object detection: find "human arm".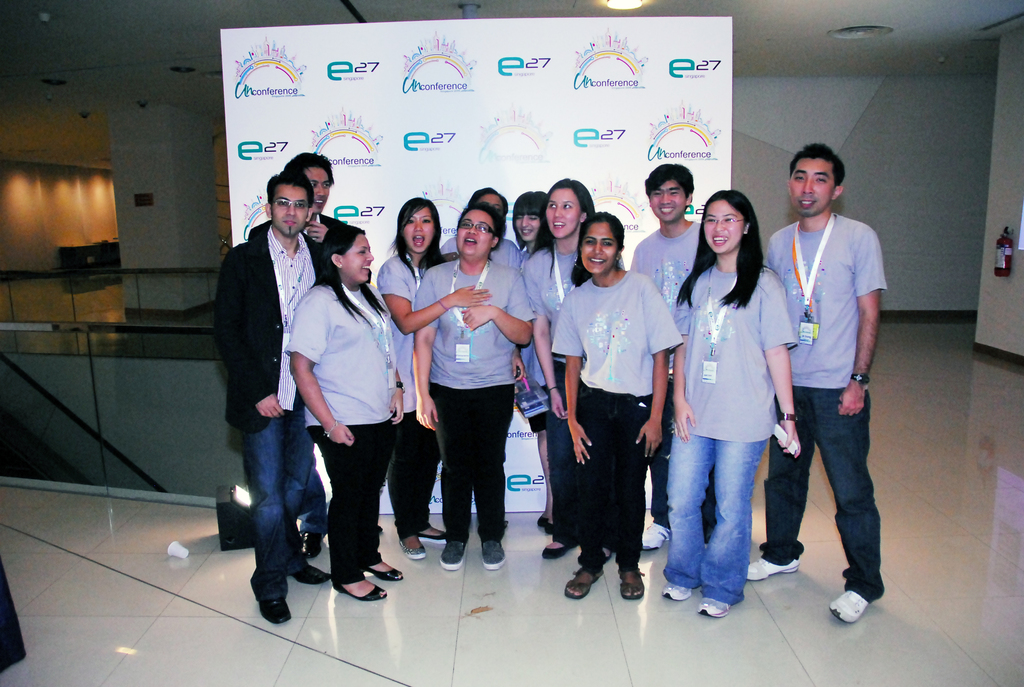
bbox(372, 265, 500, 338).
